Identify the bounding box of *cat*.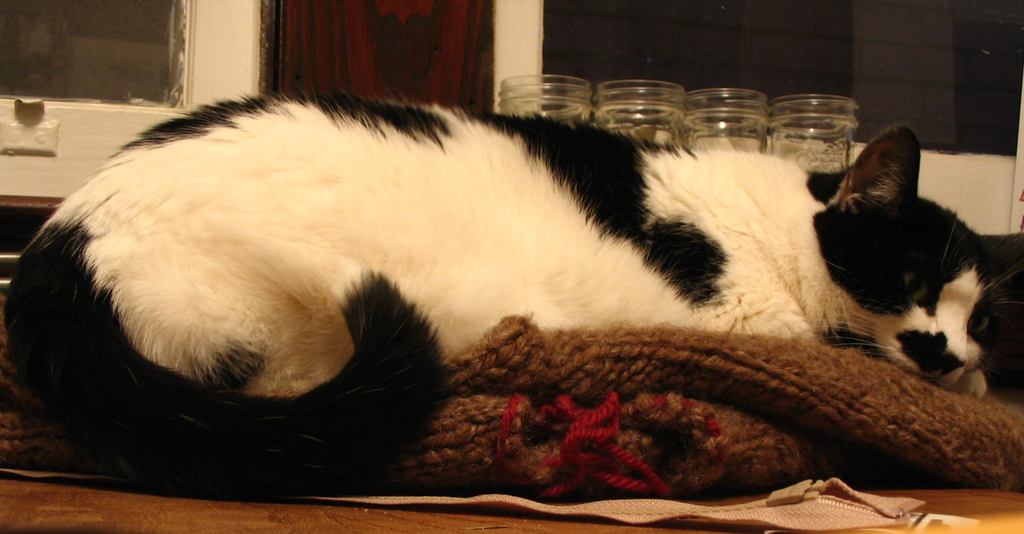
box(3, 80, 1023, 497).
